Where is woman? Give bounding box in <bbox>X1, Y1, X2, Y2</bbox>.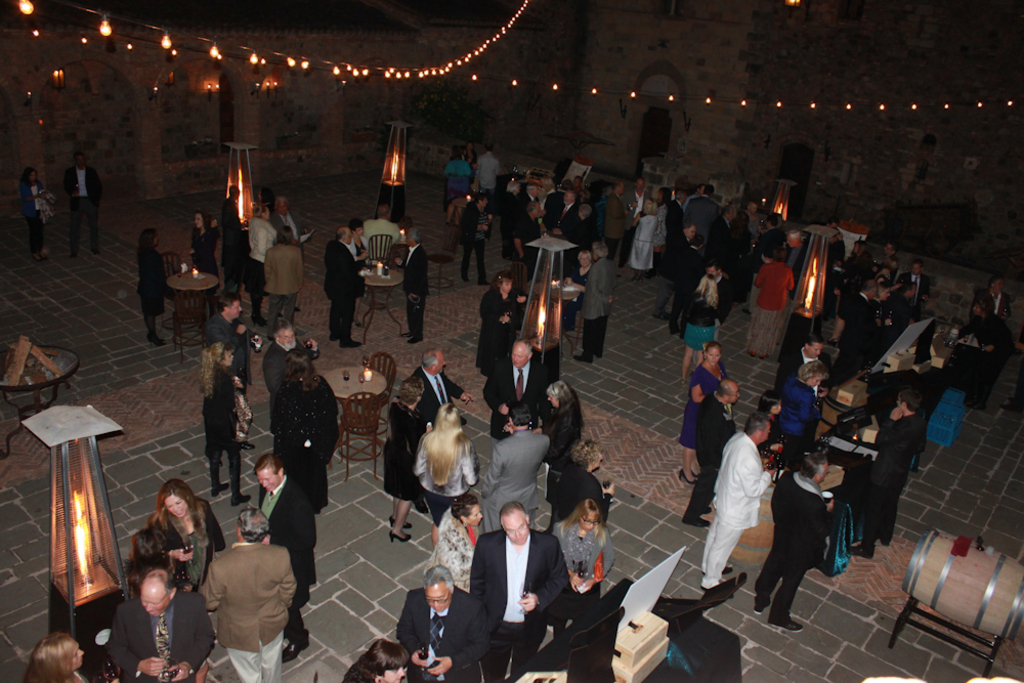
<bbox>424, 490, 484, 597</bbox>.
